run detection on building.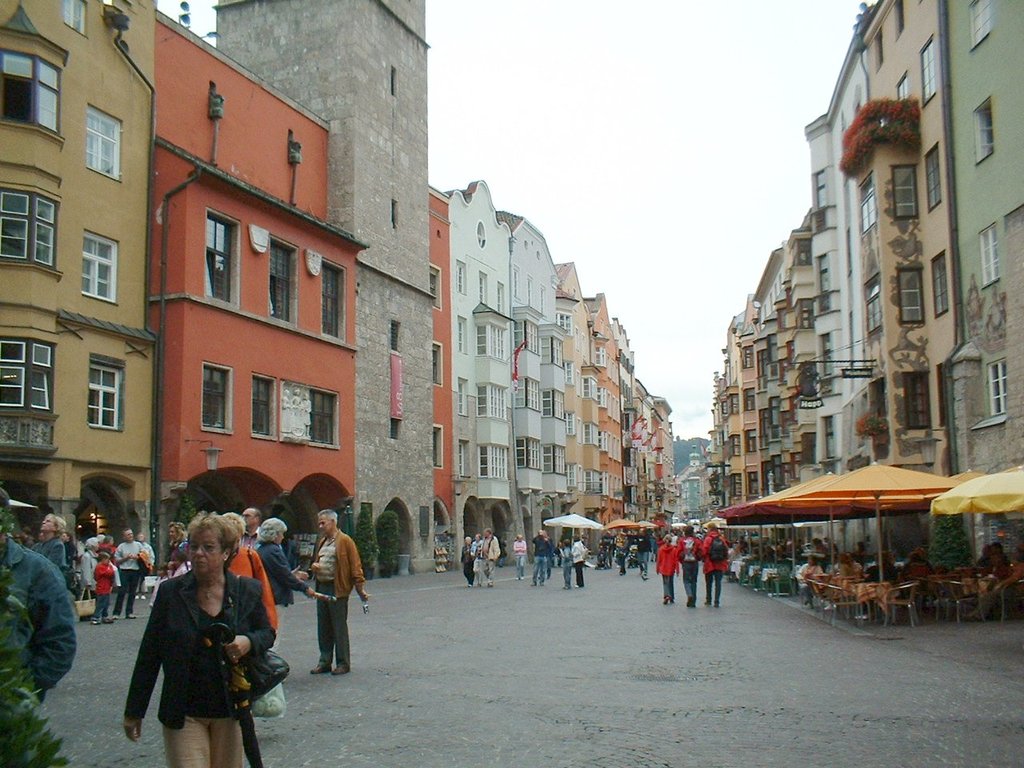
Result: 161 10 367 532.
